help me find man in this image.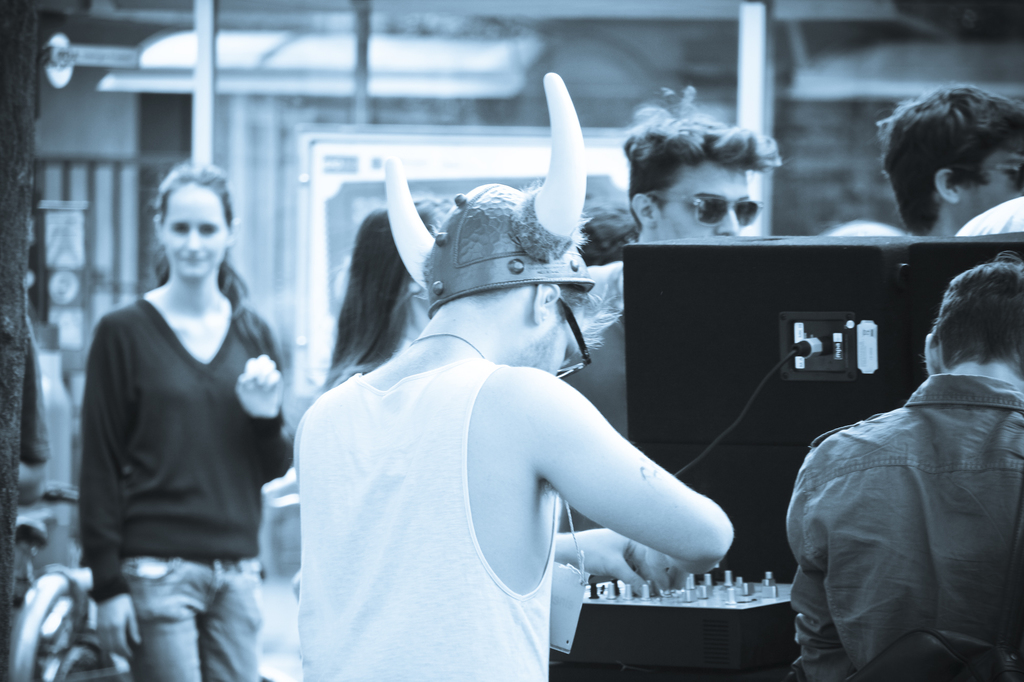
Found it: 875, 78, 1023, 249.
